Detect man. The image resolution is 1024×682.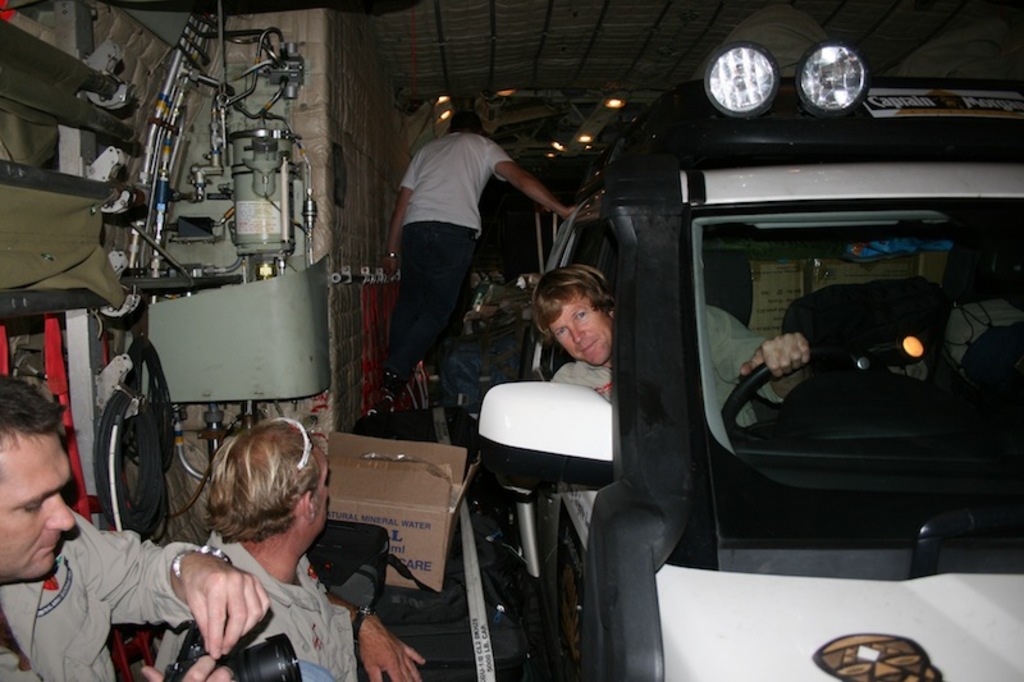
box(0, 370, 266, 681).
